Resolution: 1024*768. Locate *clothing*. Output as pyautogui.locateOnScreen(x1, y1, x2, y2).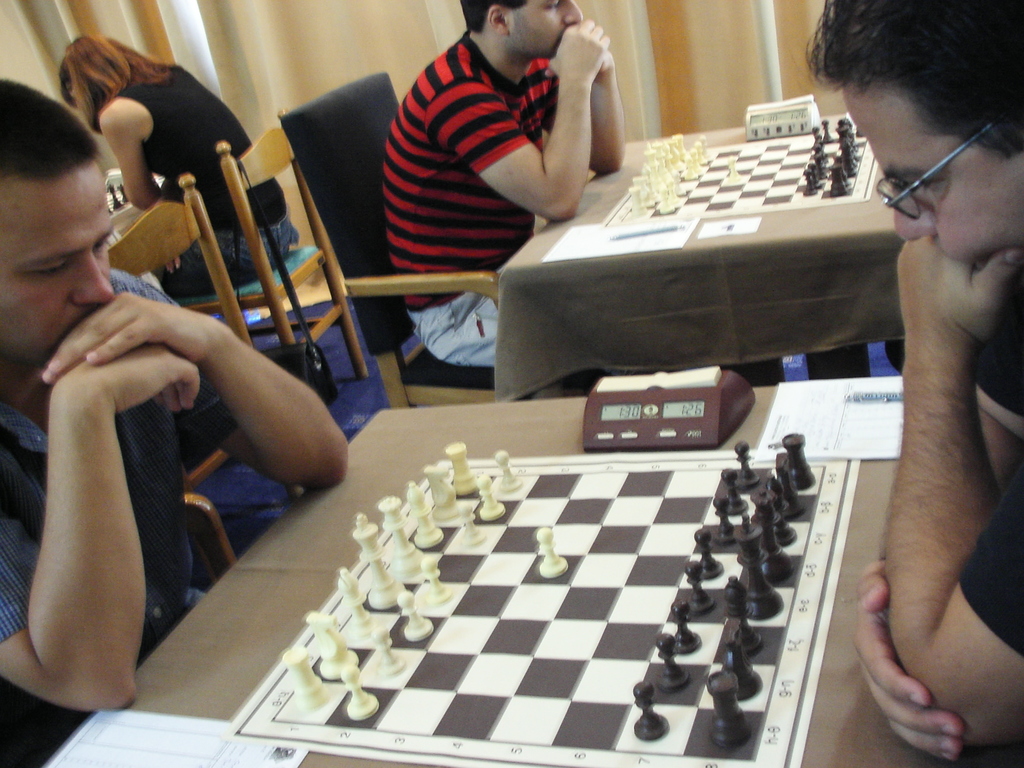
pyautogui.locateOnScreen(376, 29, 559, 371).
